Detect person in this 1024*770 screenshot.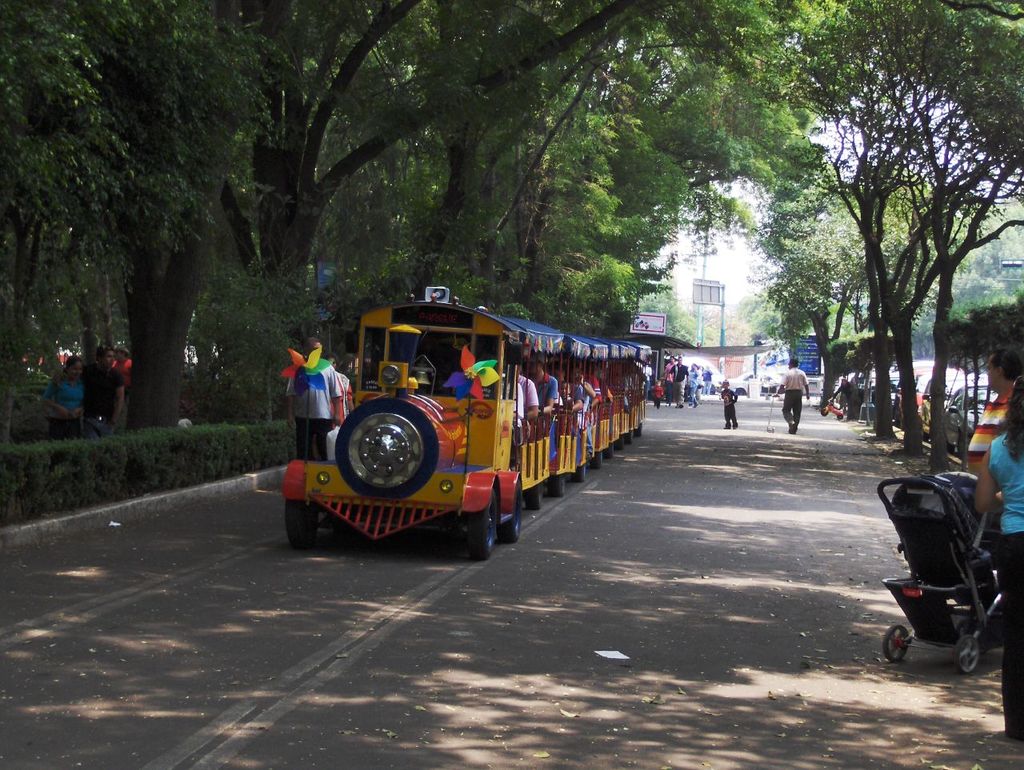
Detection: [left=974, top=373, right=1023, bottom=740].
